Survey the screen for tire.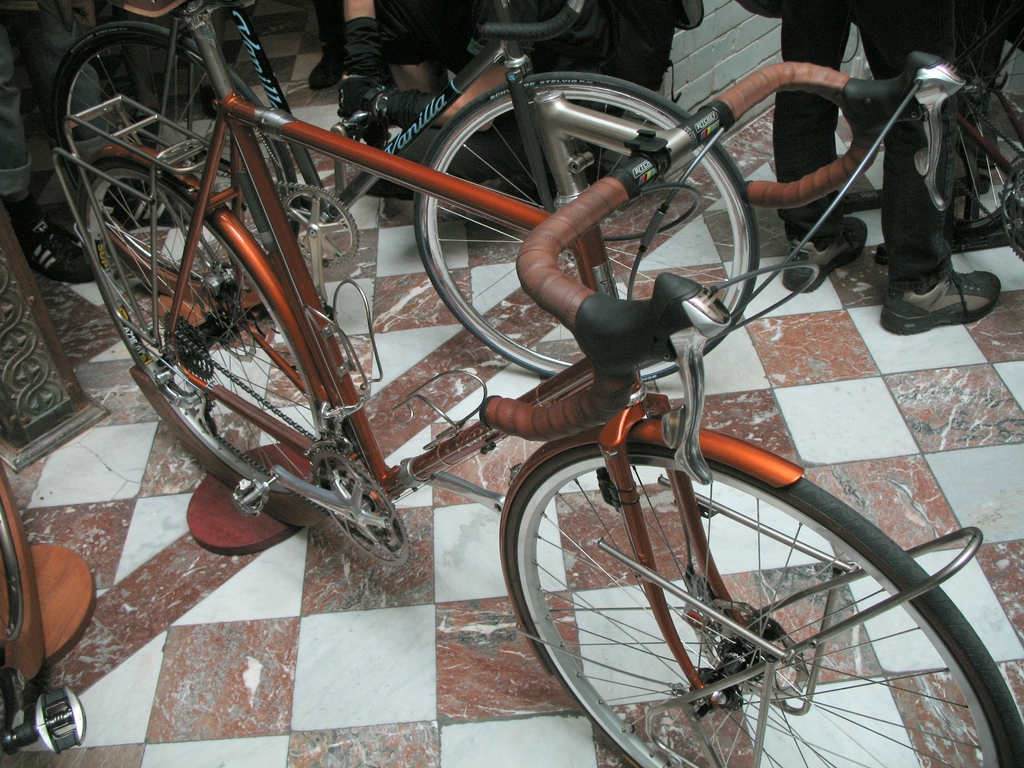
Survey found: <bbox>47, 20, 289, 287</bbox>.
